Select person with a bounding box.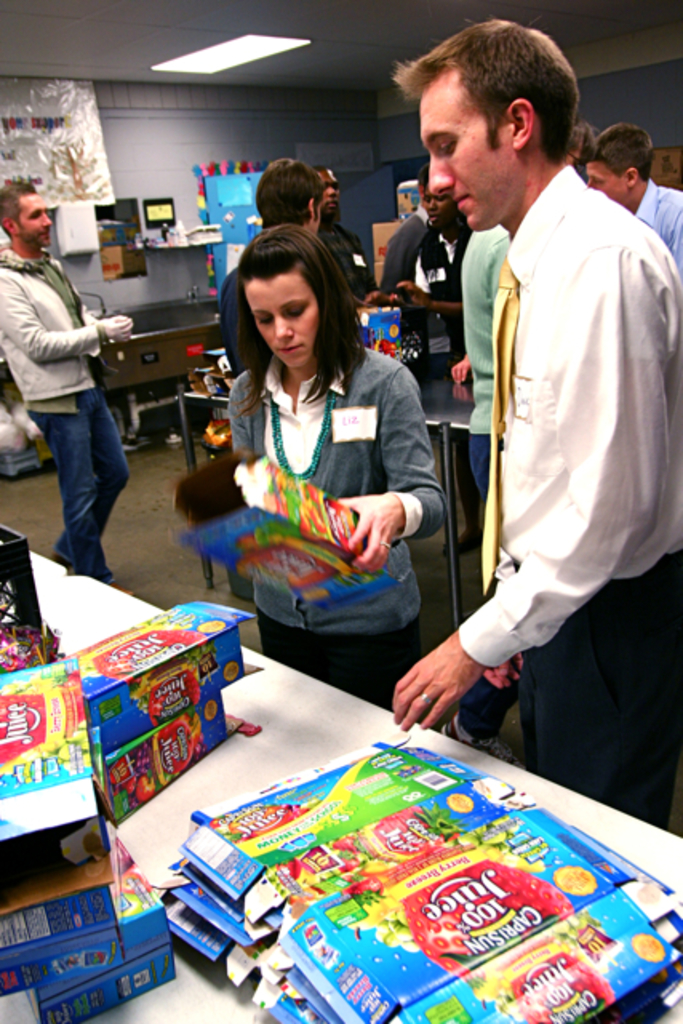
l=0, t=171, r=134, b=582.
